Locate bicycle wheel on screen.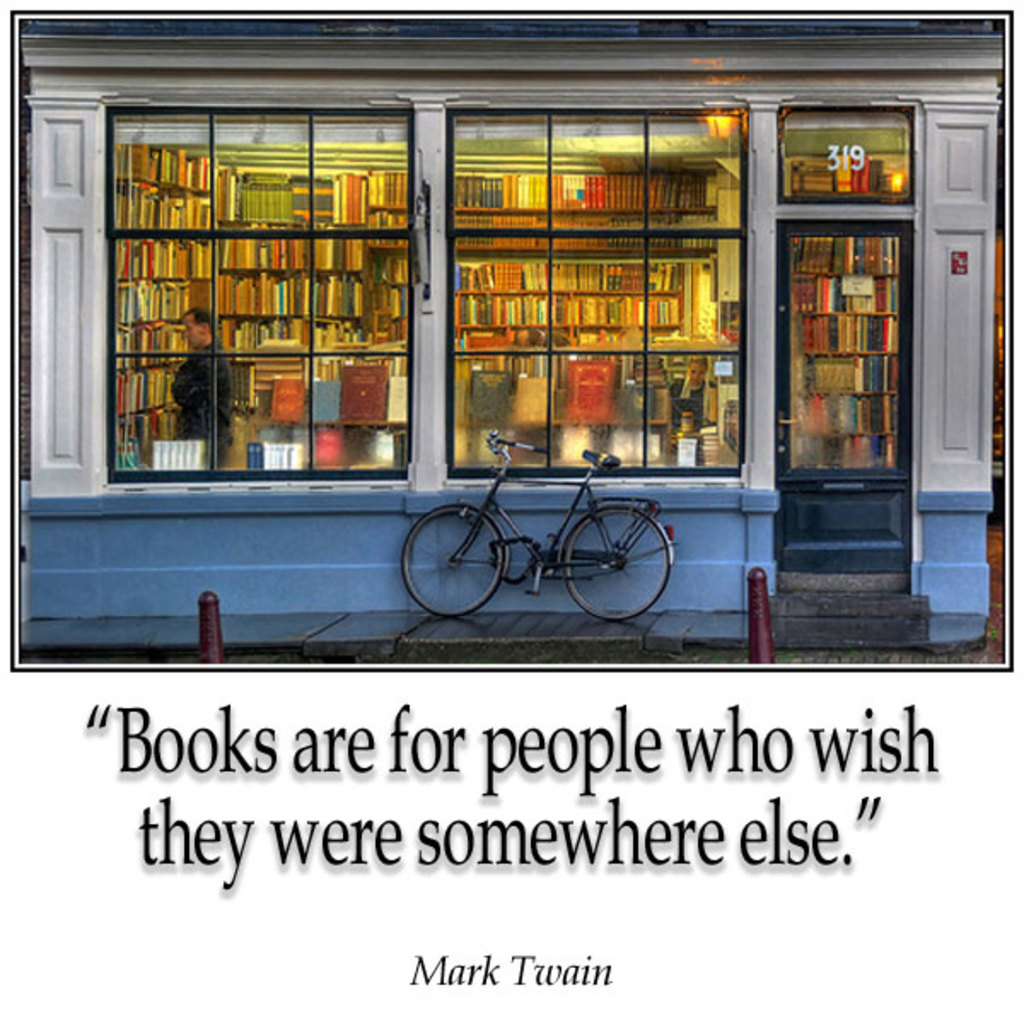
On screen at 394/498/503/620.
